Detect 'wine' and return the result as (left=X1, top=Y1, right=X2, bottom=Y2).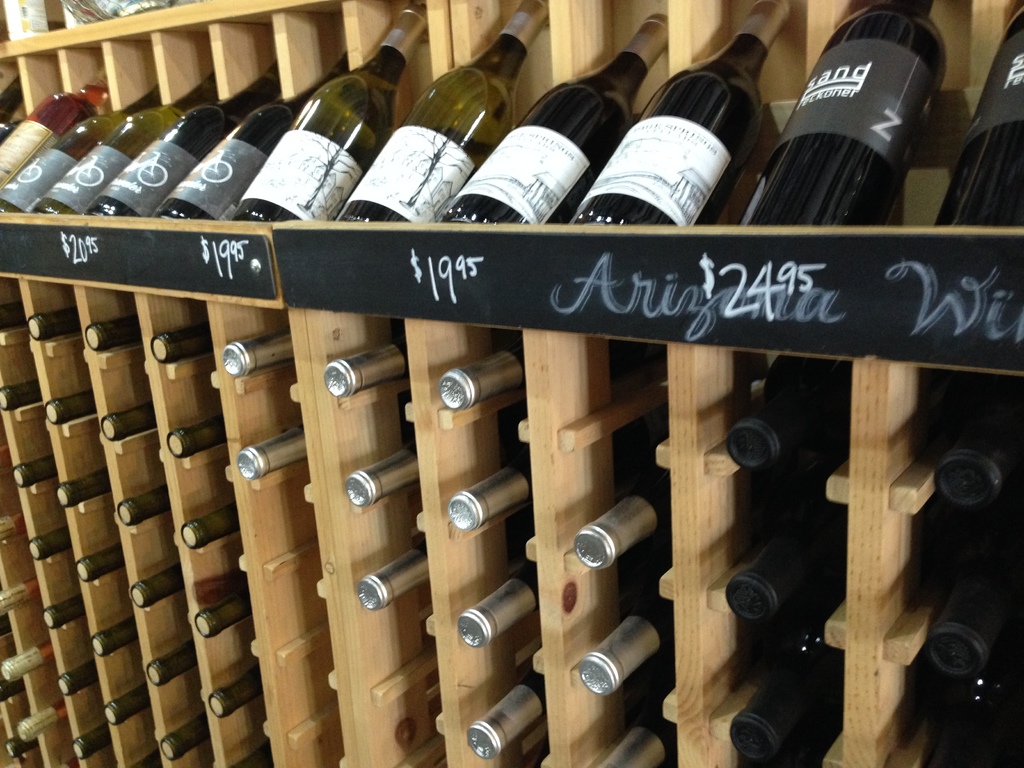
(left=99, top=403, right=155, bottom=440).
